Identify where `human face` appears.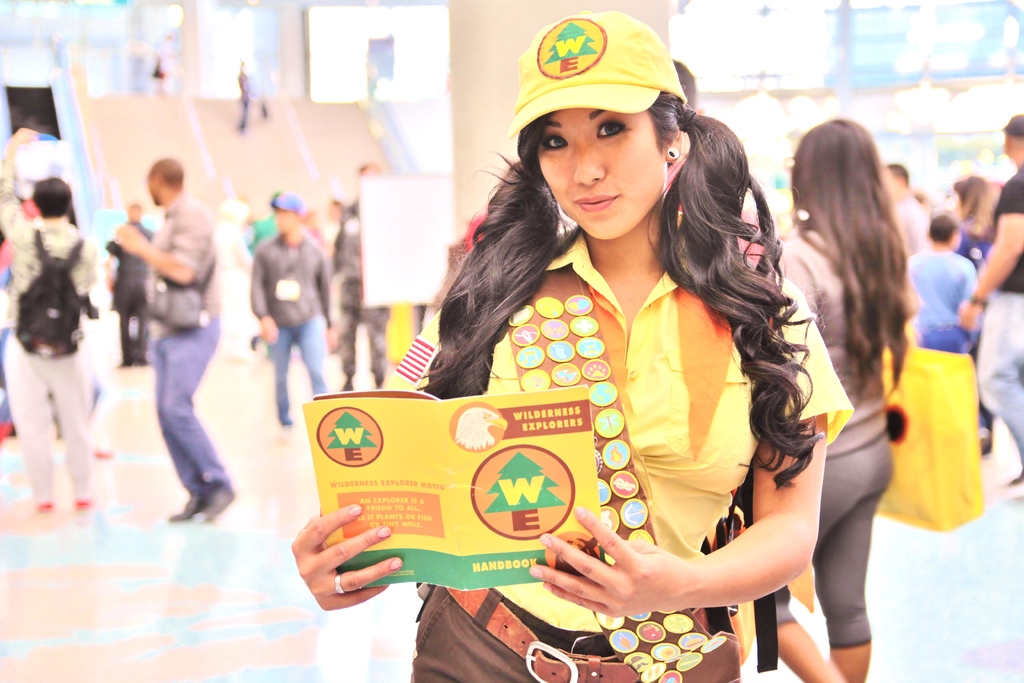
Appears at BBox(540, 108, 665, 243).
